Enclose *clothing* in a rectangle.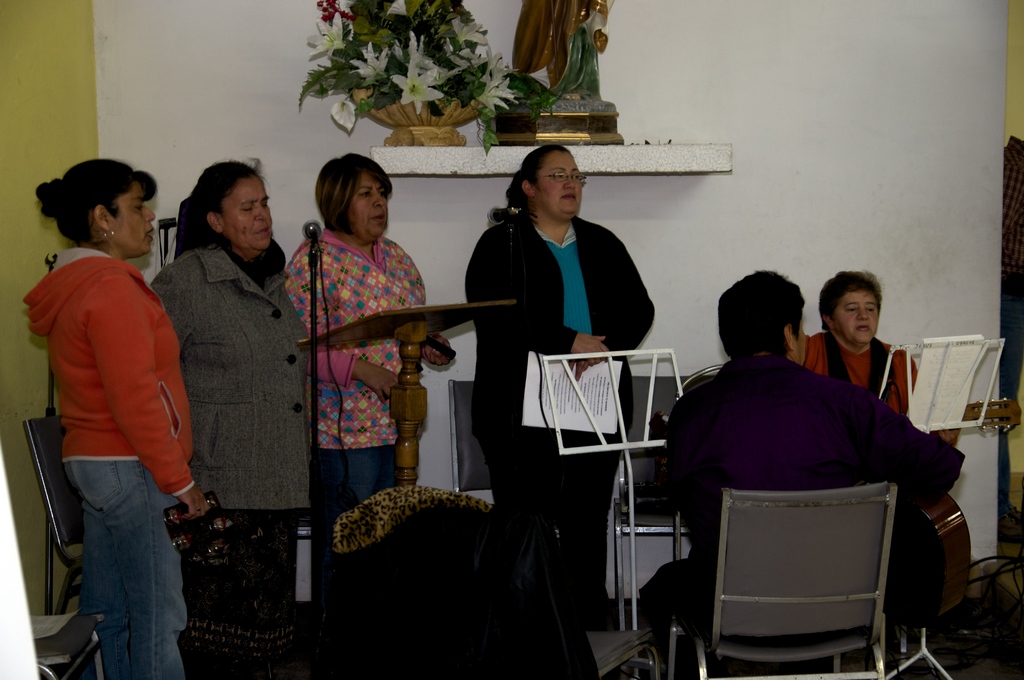
detection(148, 237, 315, 679).
